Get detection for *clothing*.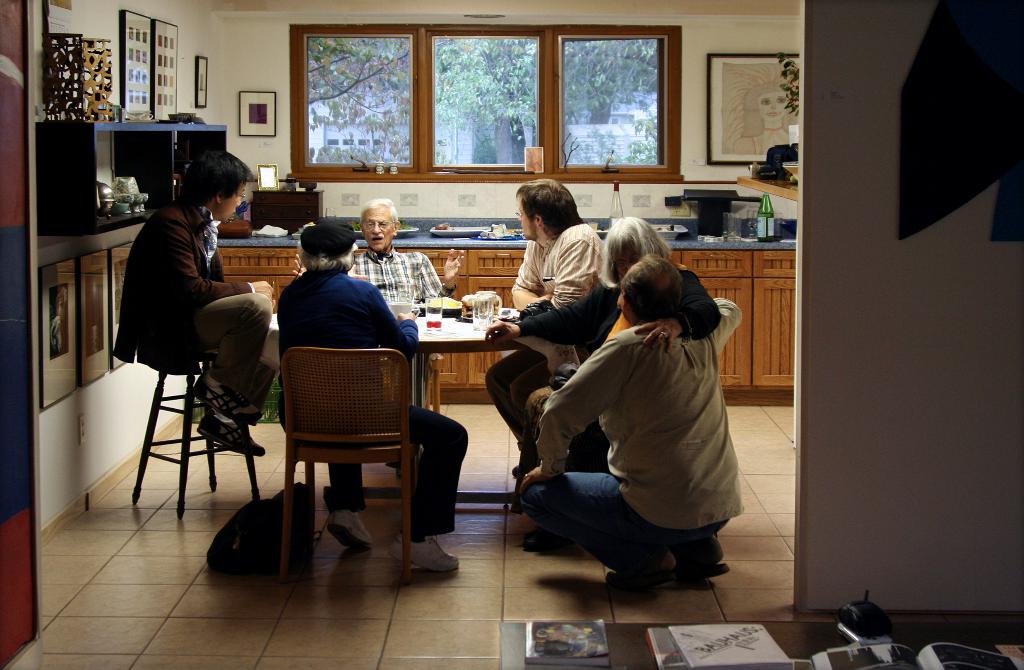
Detection: pyautogui.locateOnScreen(344, 239, 449, 308).
